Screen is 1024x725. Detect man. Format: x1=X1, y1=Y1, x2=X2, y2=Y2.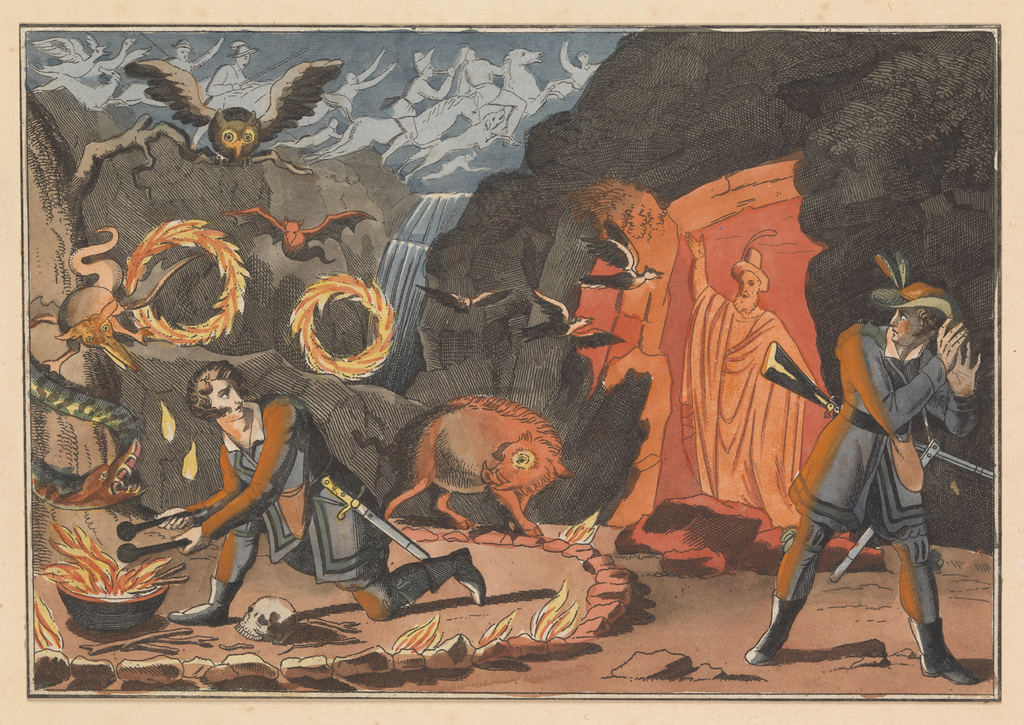
x1=189, y1=40, x2=251, y2=154.
